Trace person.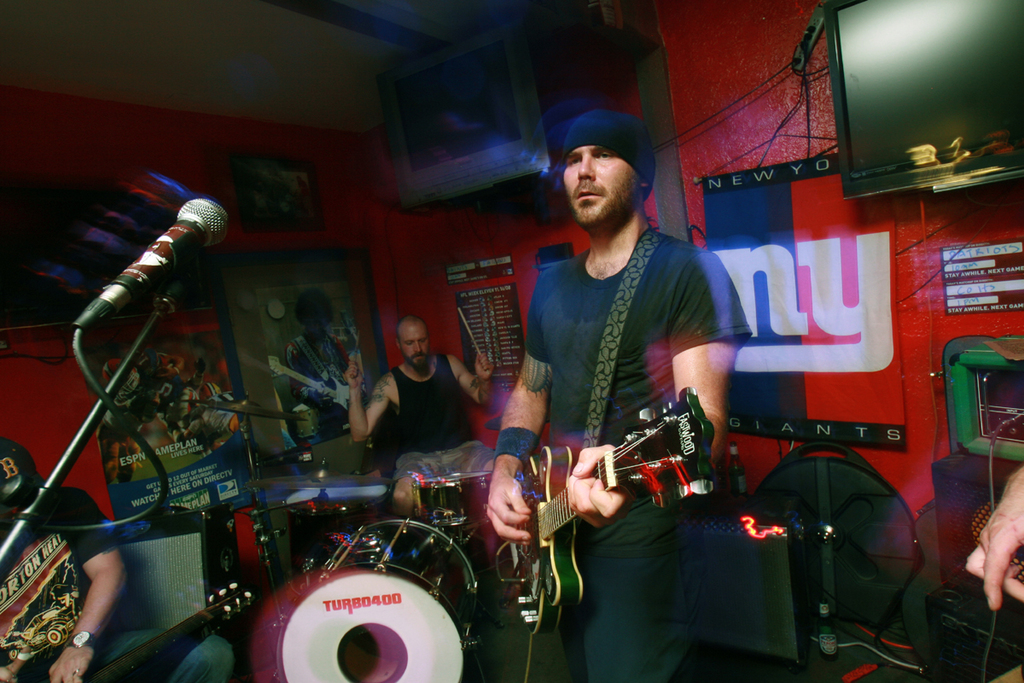
Traced to <region>343, 307, 508, 461</region>.
